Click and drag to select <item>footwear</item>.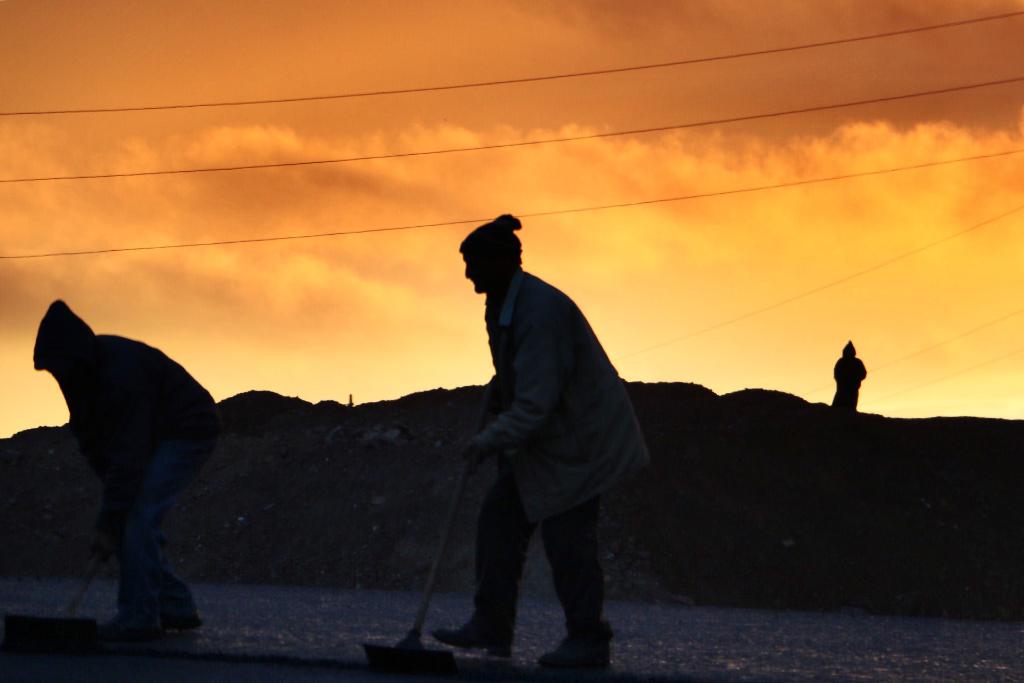
Selection: 533:620:613:680.
